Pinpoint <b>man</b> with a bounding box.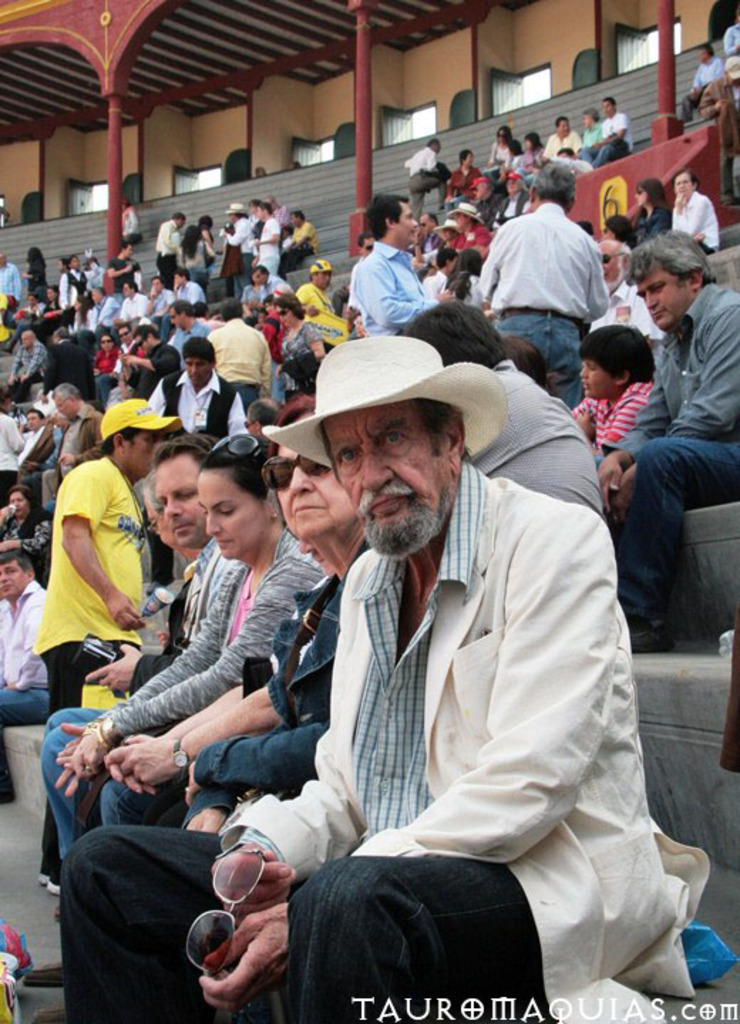
region(581, 108, 602, 149).
